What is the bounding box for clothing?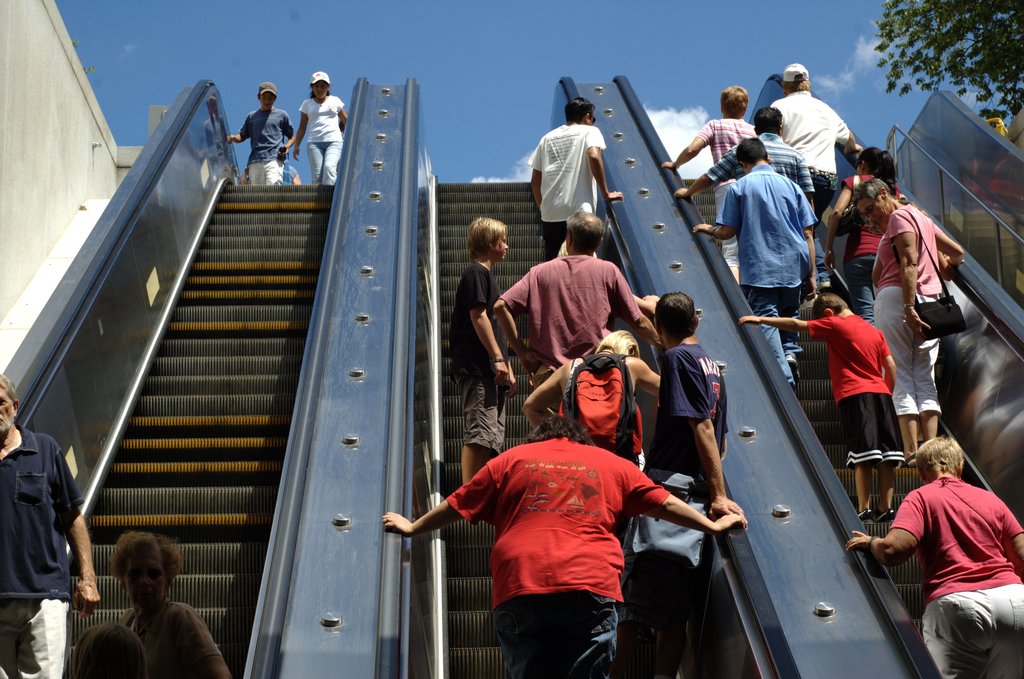
box=[434, 416, 692, 643].
